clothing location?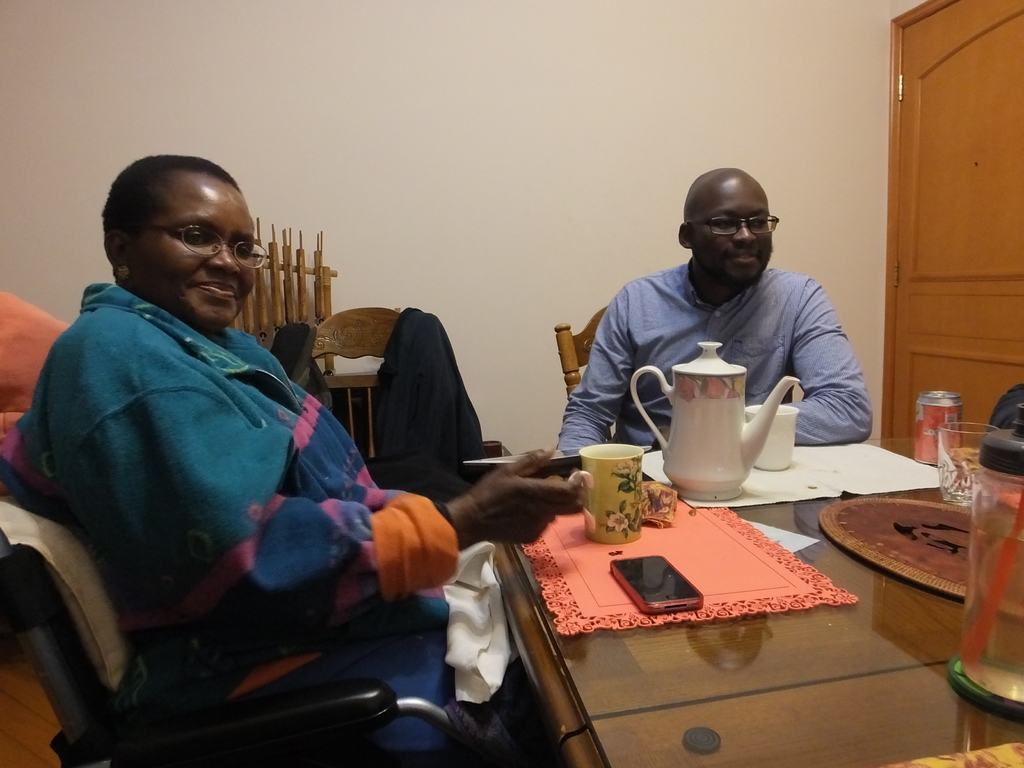
<region>554, 257, 868, 451</region>
